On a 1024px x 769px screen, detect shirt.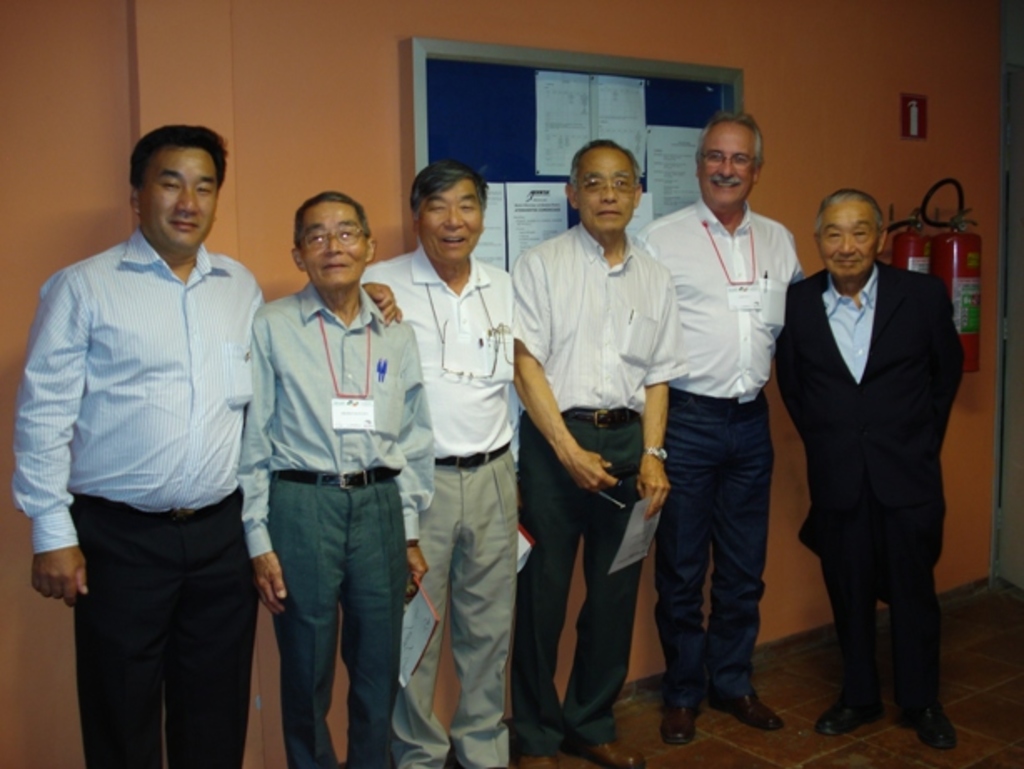
(left=362, top=242, right=514, bottom=457).
